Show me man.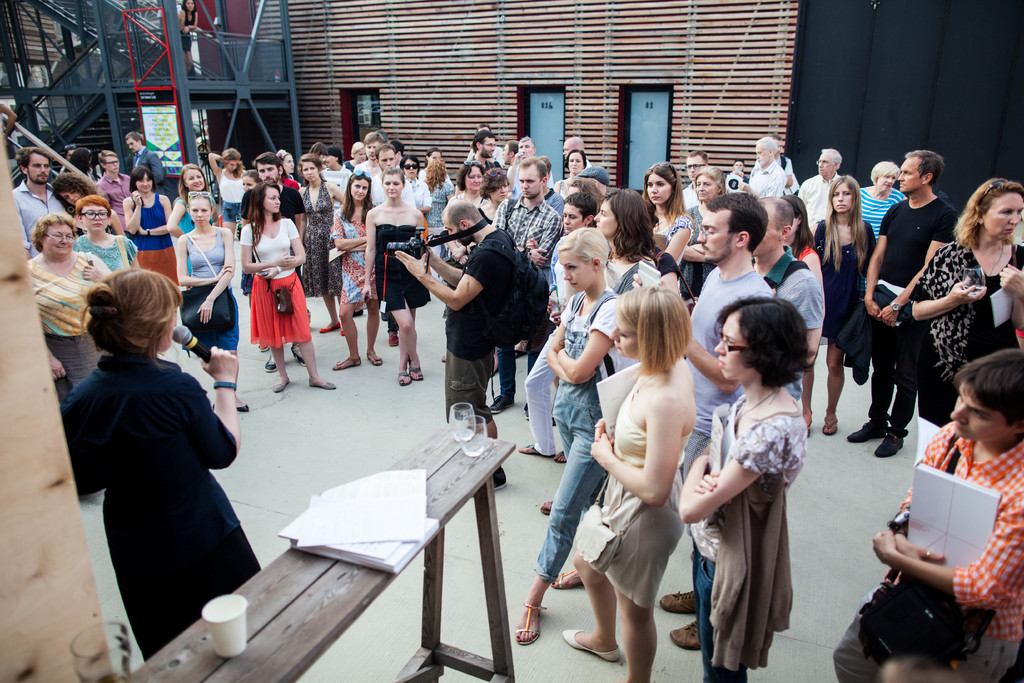
man is here: {"left": 4, "top": 141, "right": 72, "bottom": 254}.
